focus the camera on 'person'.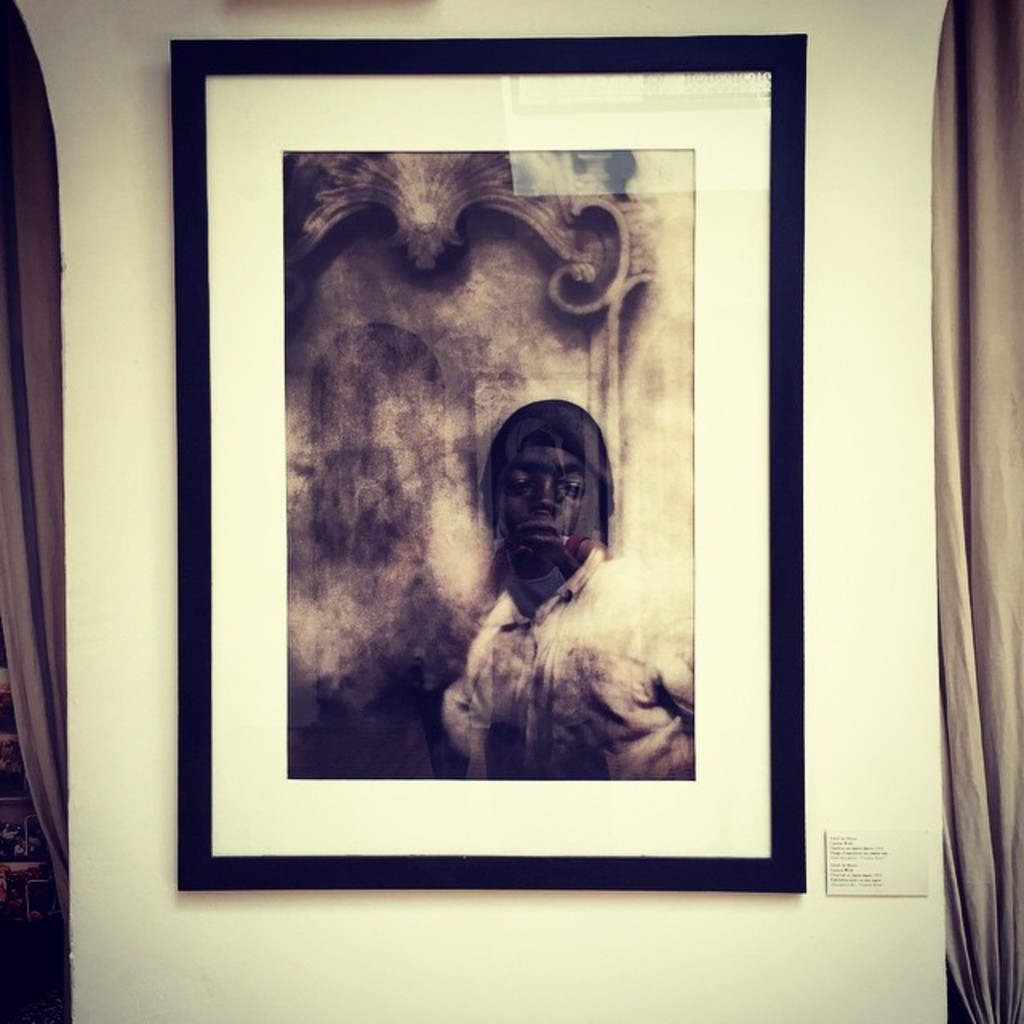
Focus region: box=[442, 395, 691, 781].
